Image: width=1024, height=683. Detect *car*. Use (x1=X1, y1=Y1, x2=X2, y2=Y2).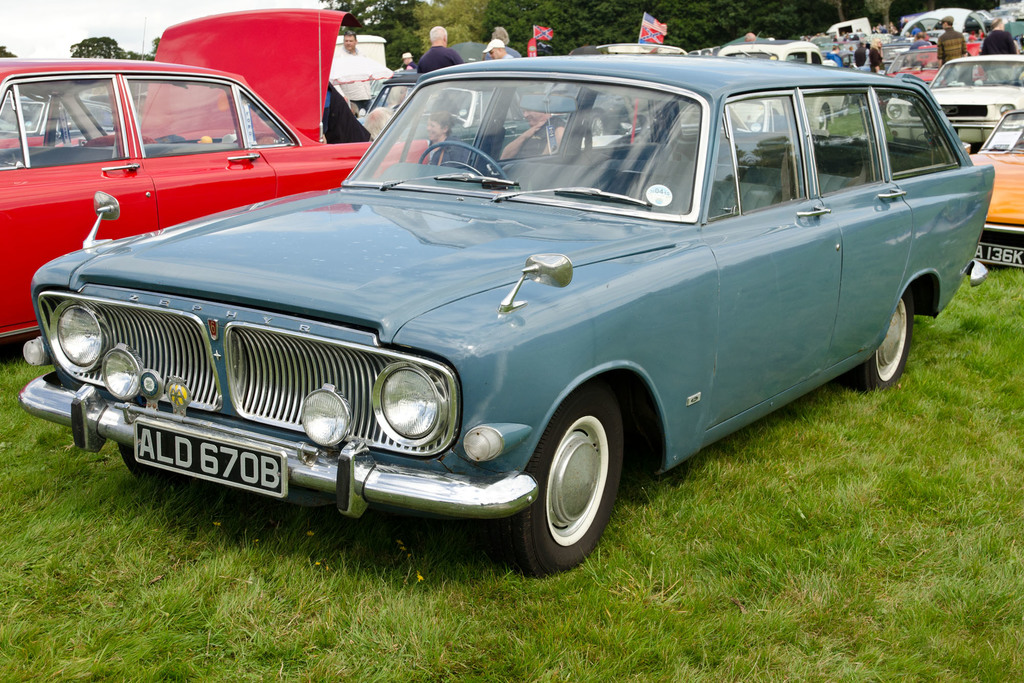
(x1=0, y1=0, x2=431, y2=337).
